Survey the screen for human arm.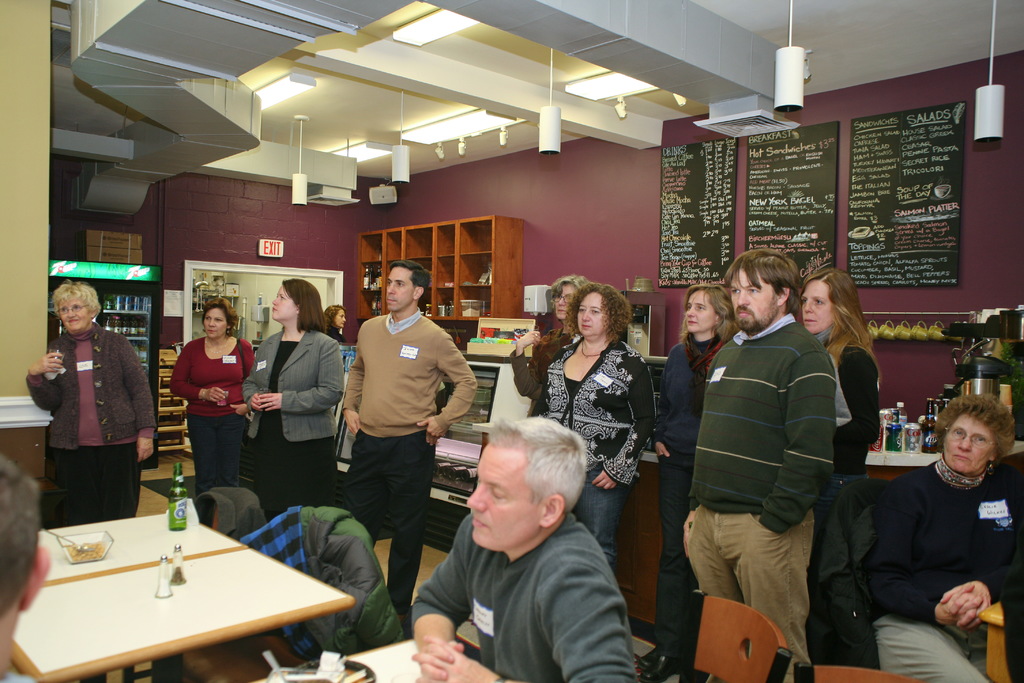
Survey found: region(753, 342, 840, 537).
